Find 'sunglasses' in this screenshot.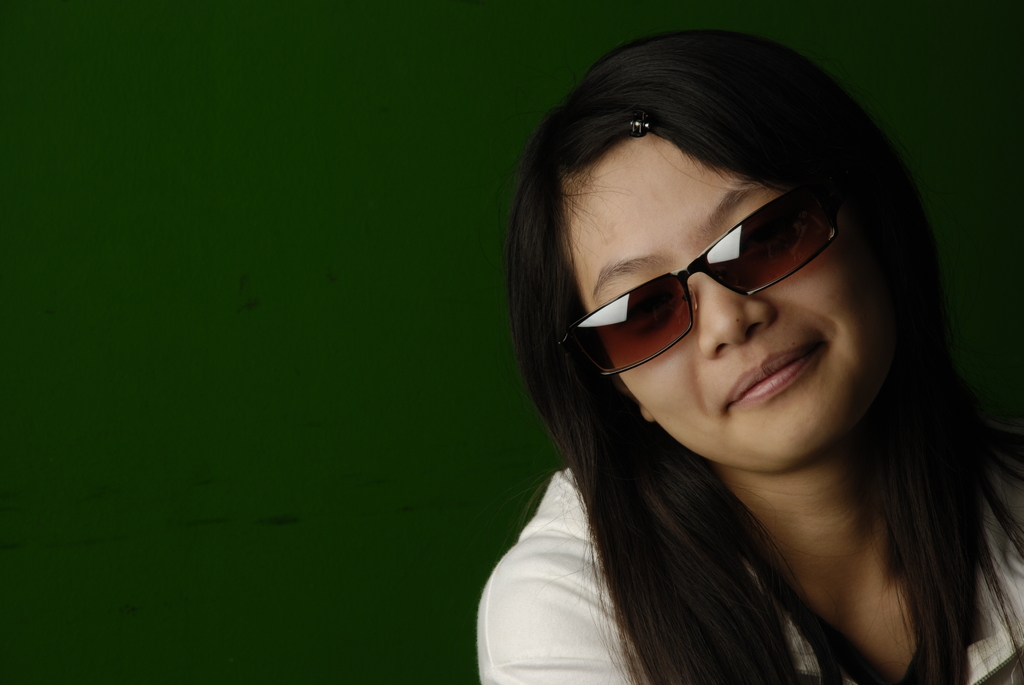
The bounding box for 'sunglasses' is (left=555, top=182, right=835, bottom=383).
